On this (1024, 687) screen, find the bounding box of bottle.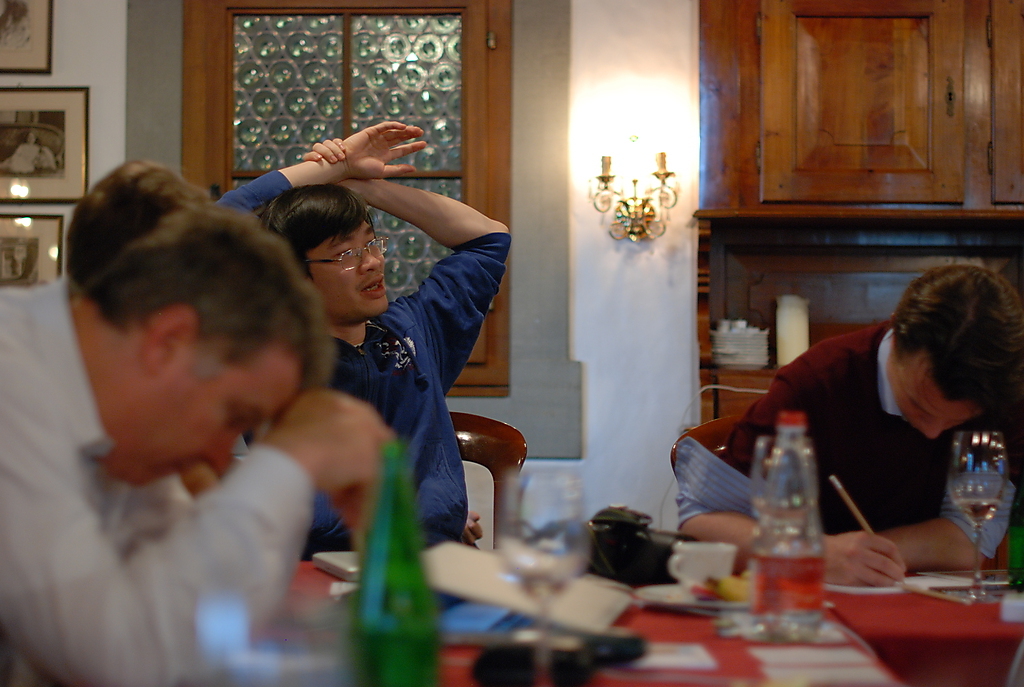
Bounding box: select_region(740, 430, 844, 603).
